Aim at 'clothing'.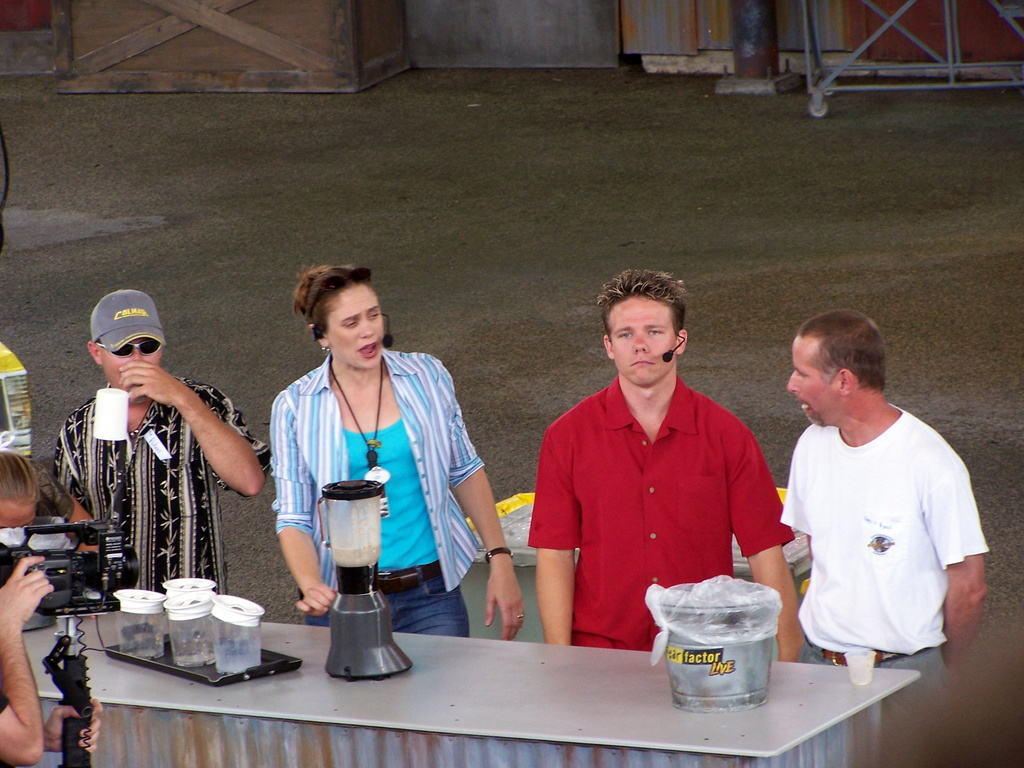
Aimed at bbox=[303, 575, 468, 637].
